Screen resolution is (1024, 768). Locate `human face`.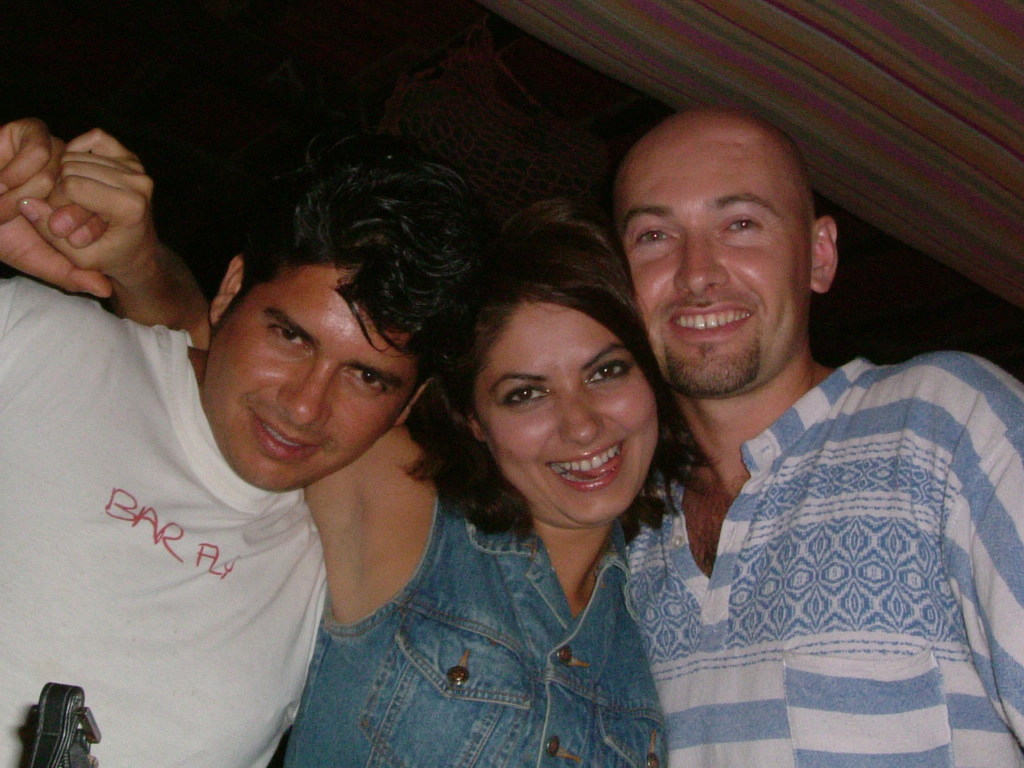
[205, 265, 400, 491].
